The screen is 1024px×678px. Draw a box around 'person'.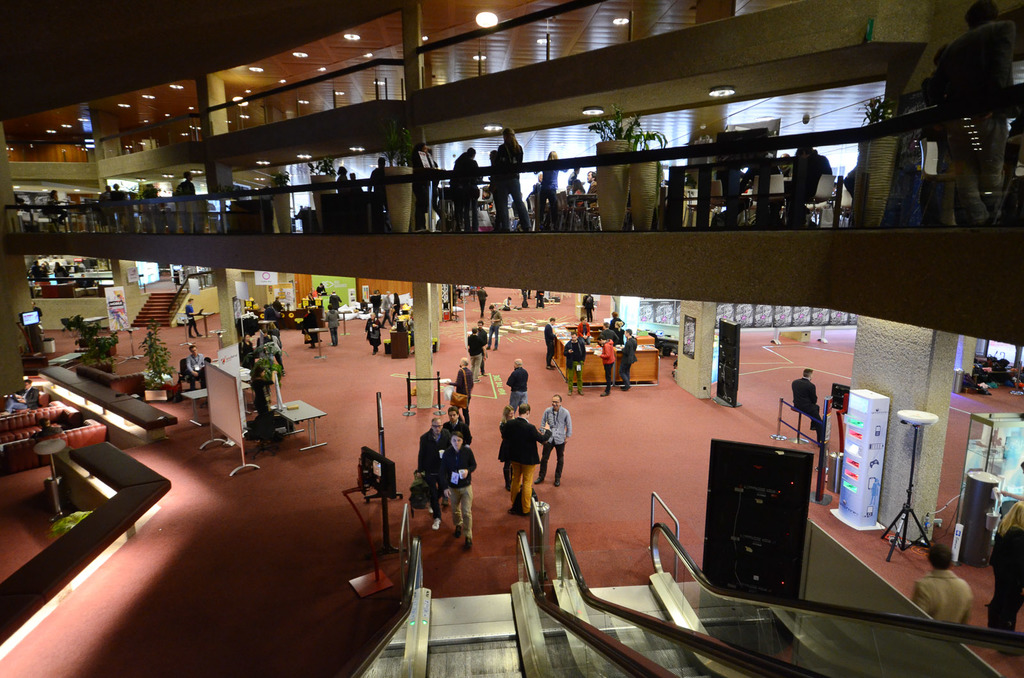
(x1=536, y1=289, x2=547, y2=307).
